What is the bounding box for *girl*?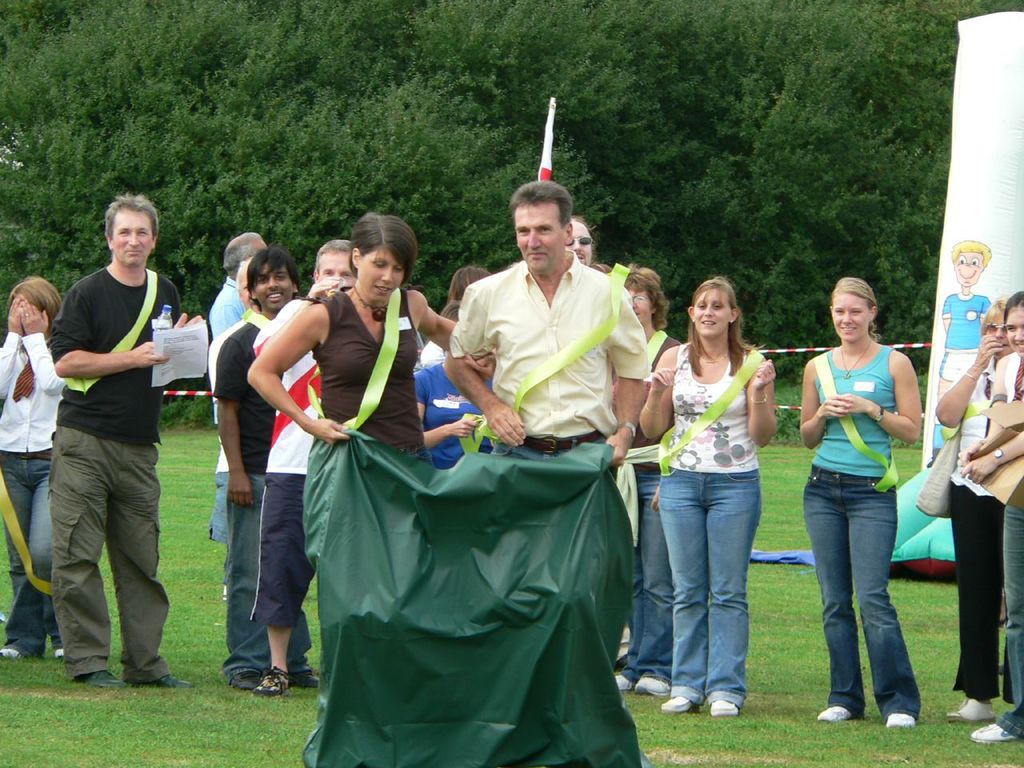
<box>962,295,1023,735</box>.
